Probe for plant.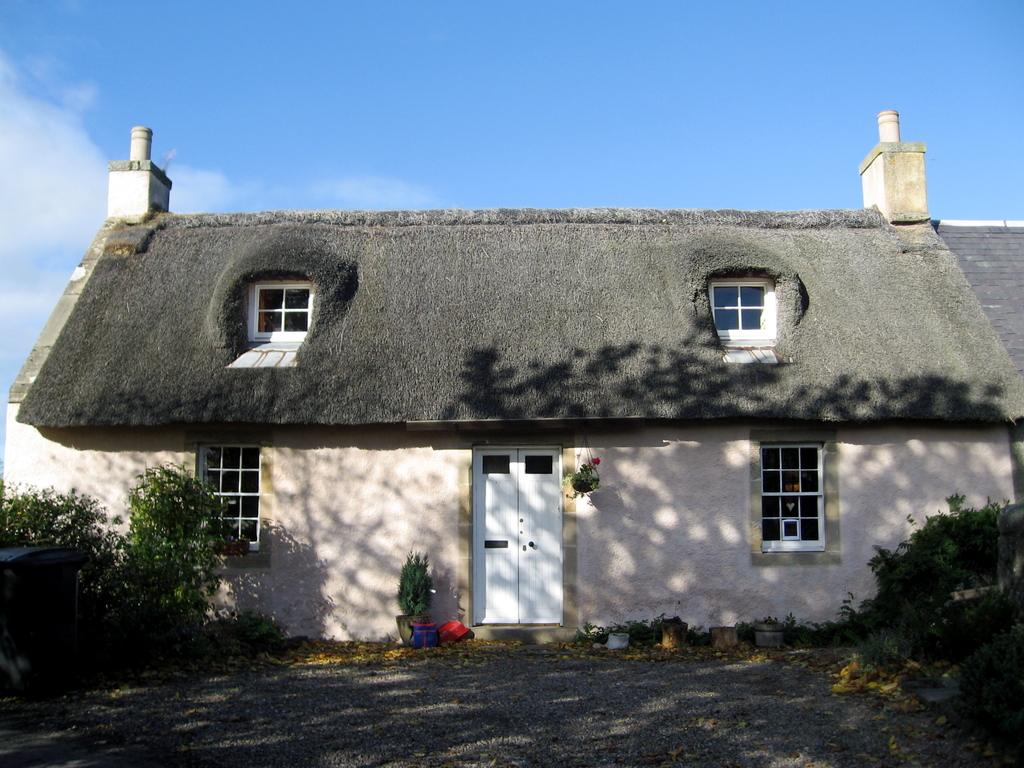
Probe result: (left=0, top=479, right=92, bottom=561).
